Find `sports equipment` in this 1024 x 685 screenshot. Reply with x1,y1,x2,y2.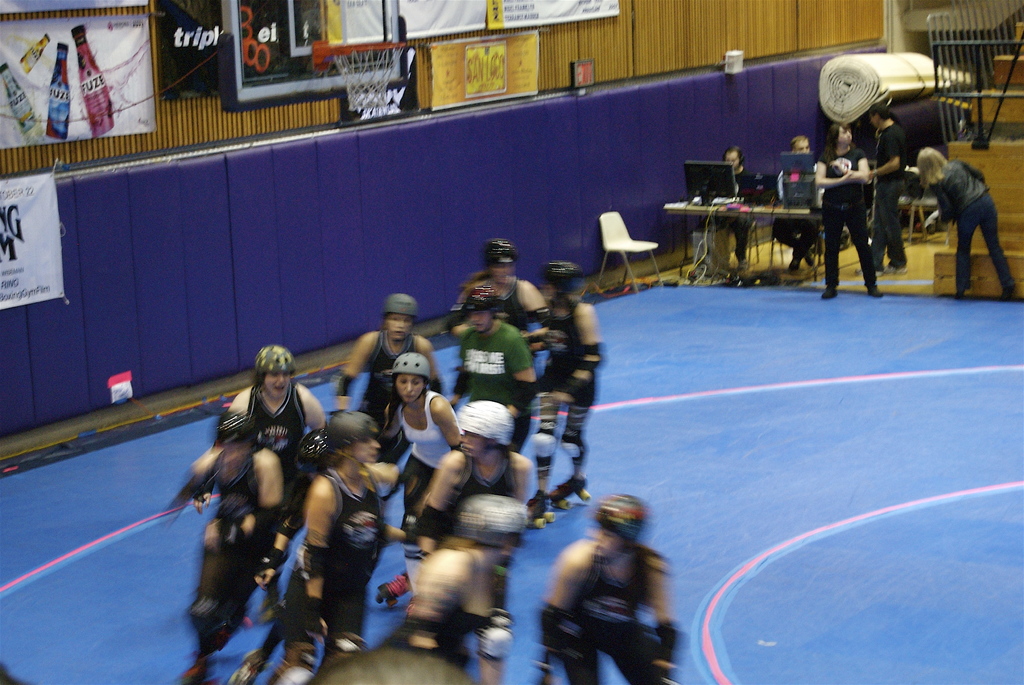
459,397,510,443.
